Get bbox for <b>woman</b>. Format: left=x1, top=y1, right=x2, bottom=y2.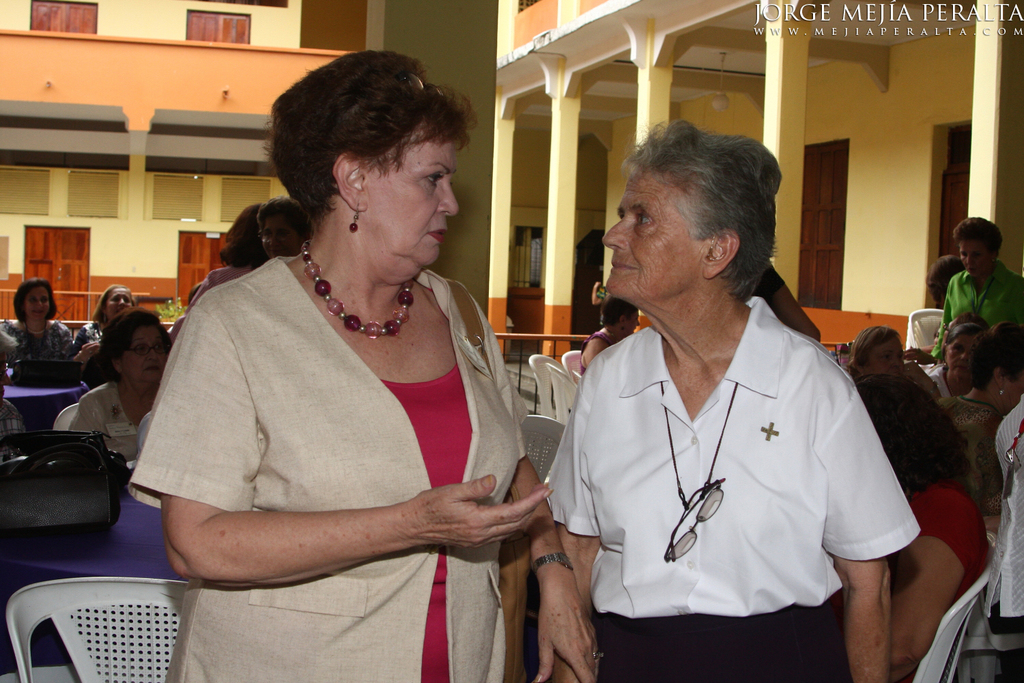
left=70, top=289, right=134, bottom=382.
